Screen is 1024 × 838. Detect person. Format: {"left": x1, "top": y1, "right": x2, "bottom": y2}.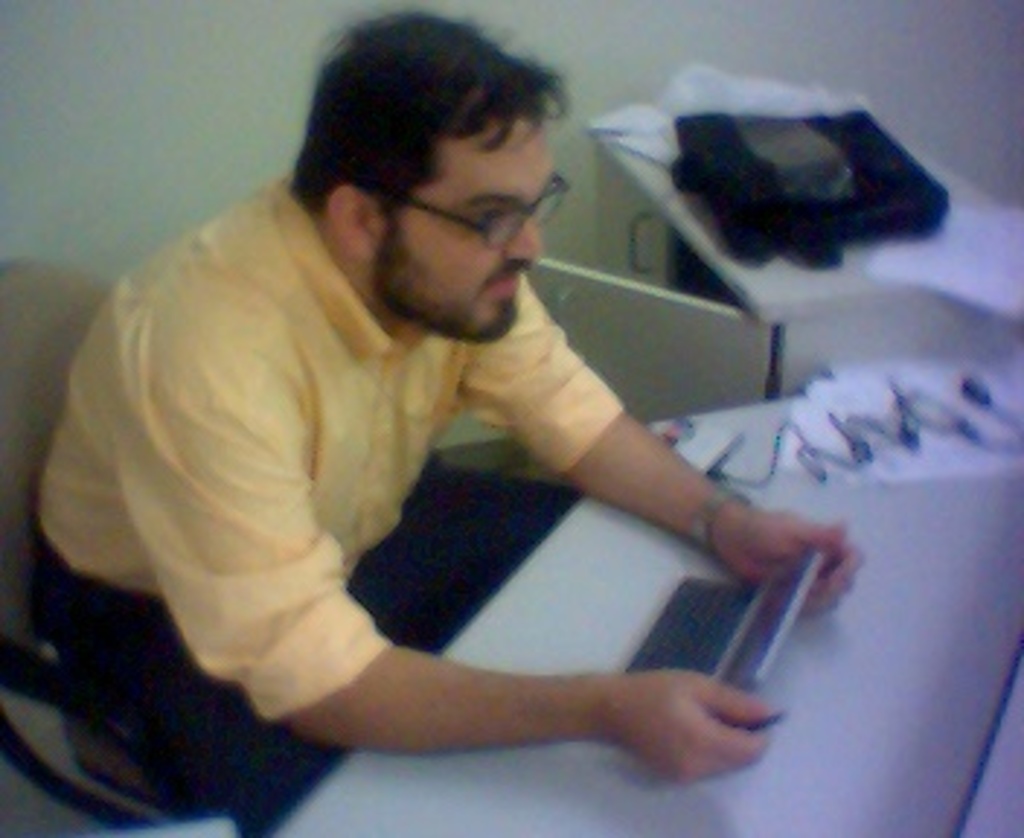
{"left": 6, "top": 3, "right": 858, "bottom": 835}.
